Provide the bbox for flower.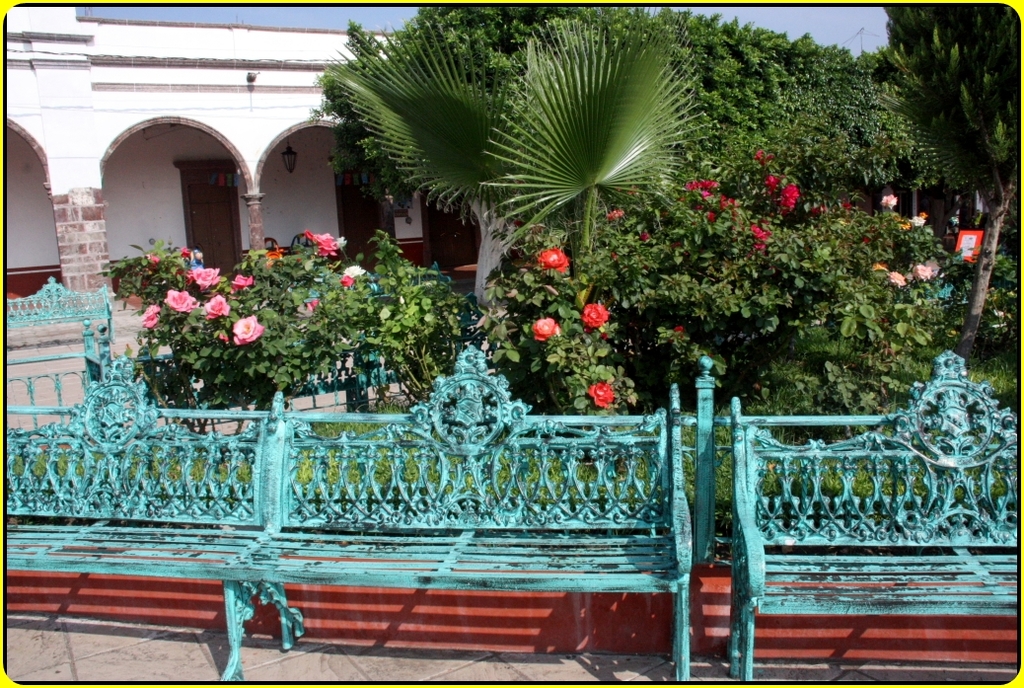
<box>264,246,285,265</box>.
